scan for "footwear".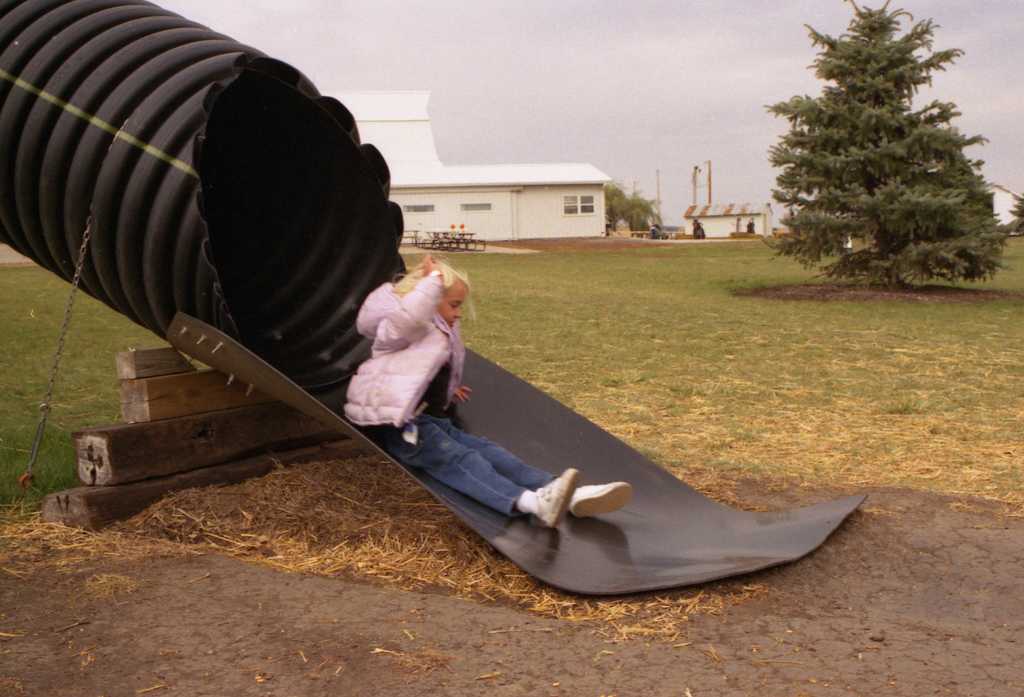
Scan result: bbox(532, 464, 582, 537).
